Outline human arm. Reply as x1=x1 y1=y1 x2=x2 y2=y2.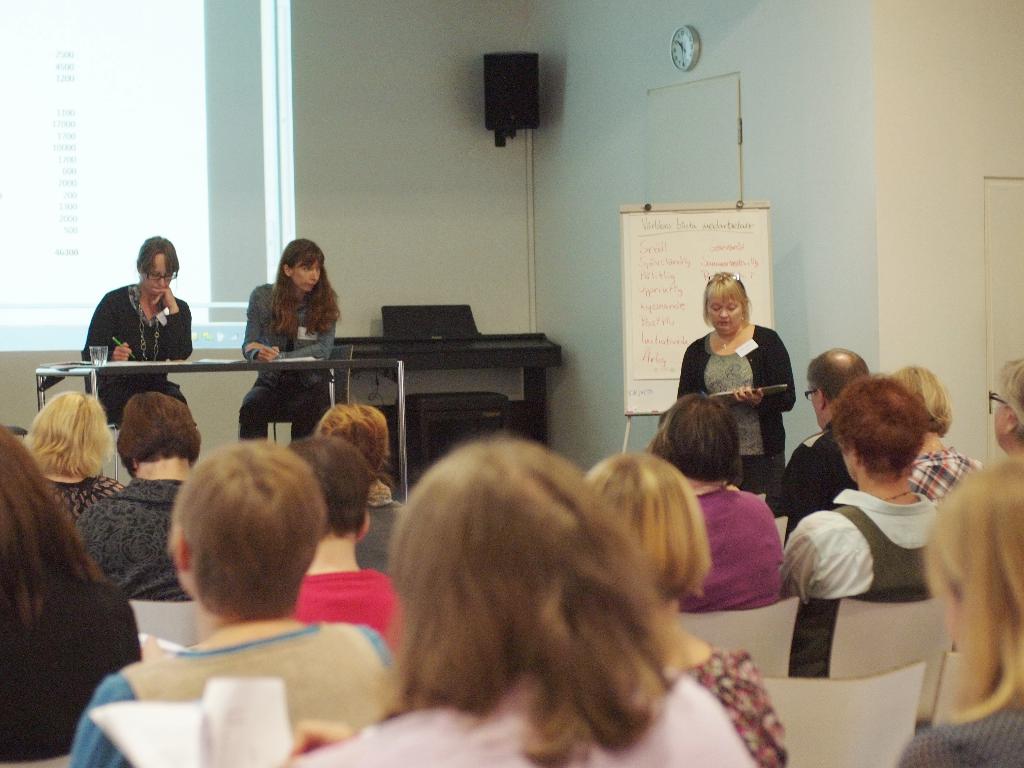
x1=157 y1=288 x2=193 y2=367.
